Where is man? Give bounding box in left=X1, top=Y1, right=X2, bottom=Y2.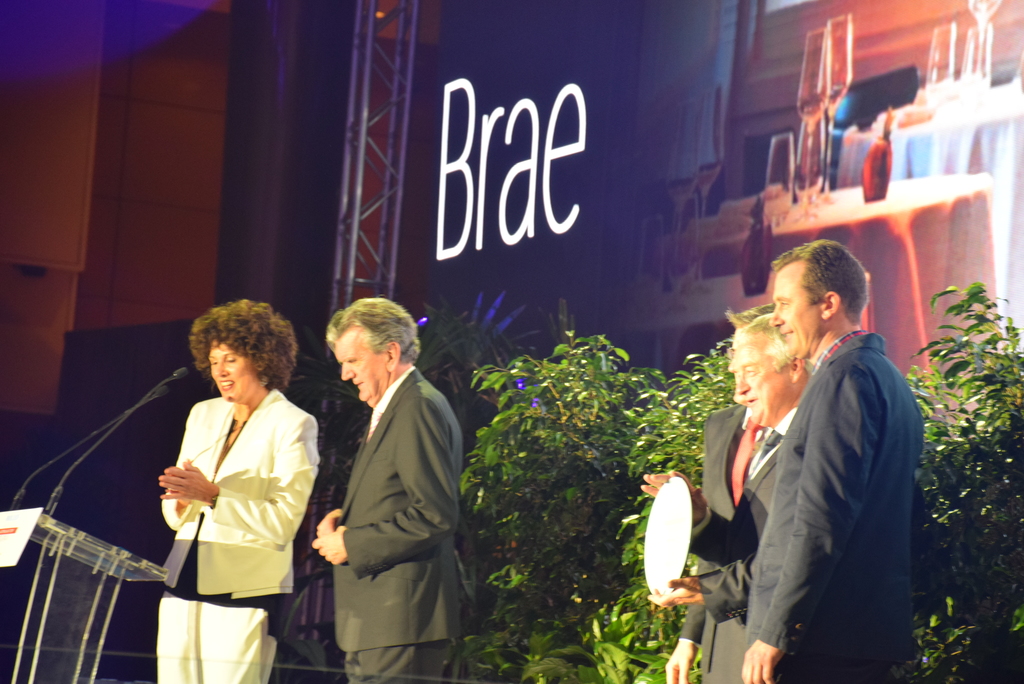
left=314, top=295, right=467, bottom=683.
